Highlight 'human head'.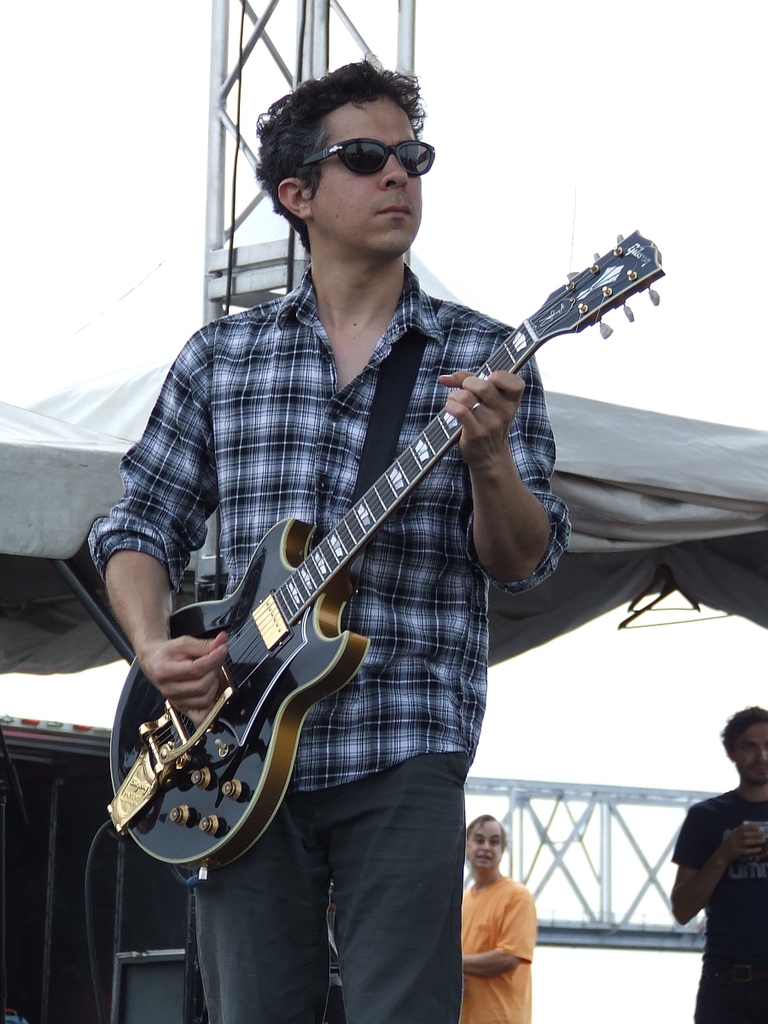
Highlighted region: <region>466, 815, 506, 878</region>.
